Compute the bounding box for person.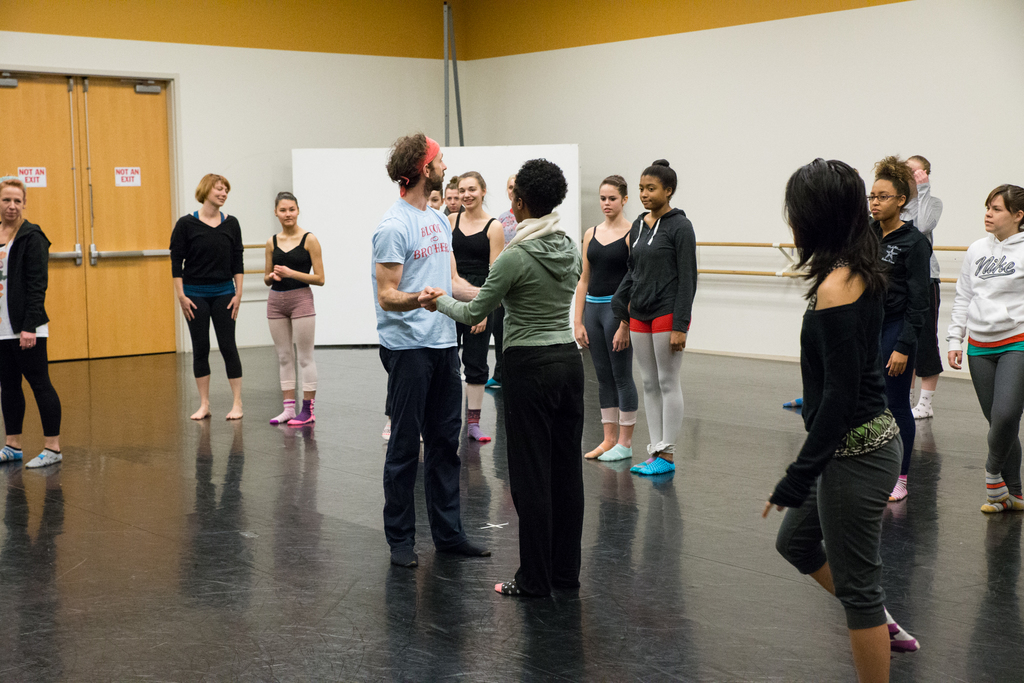
pyautogui.locateOnScreen(271, 189, 323, 427).
